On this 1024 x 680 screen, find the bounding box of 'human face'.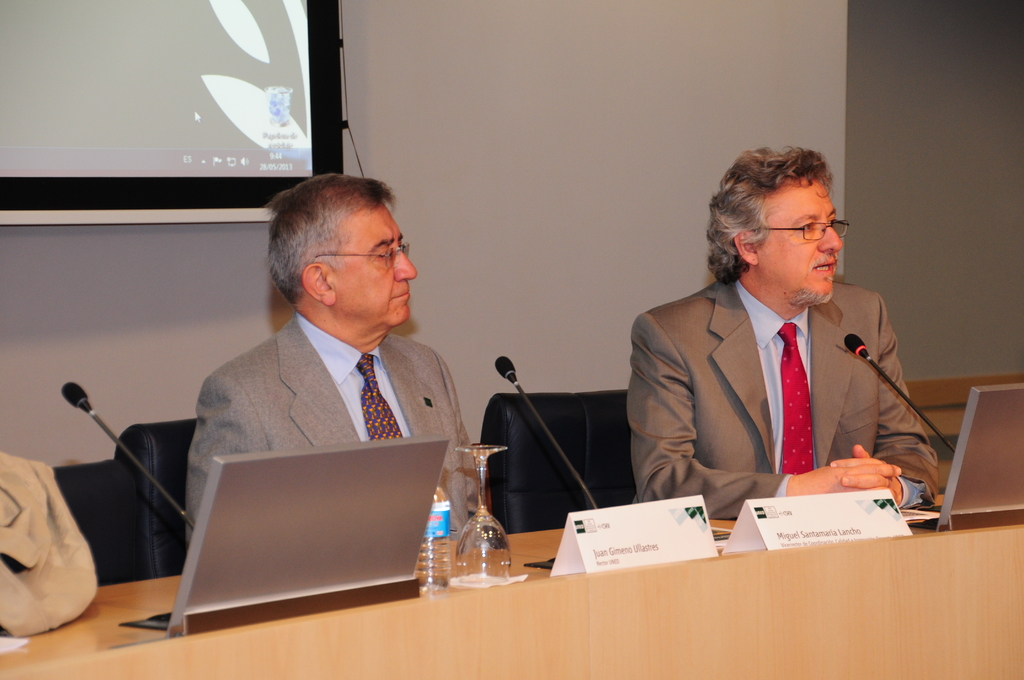
Bounding box: (x1=756, y1=177, x2=839, y2=303).
